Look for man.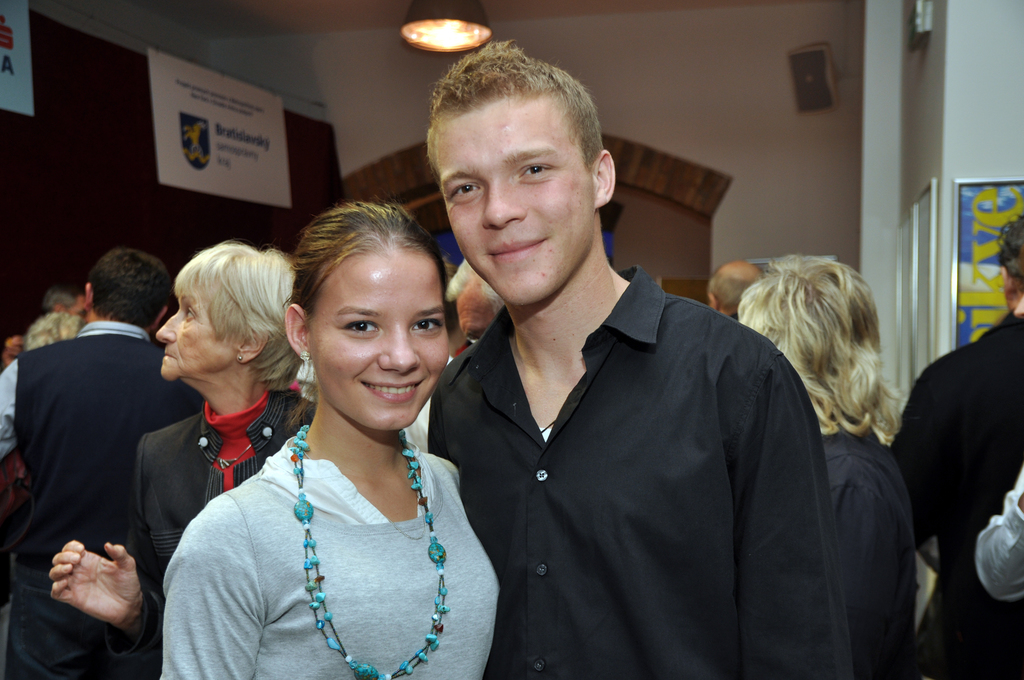
Found: locate(408, 67, 872, 665).
